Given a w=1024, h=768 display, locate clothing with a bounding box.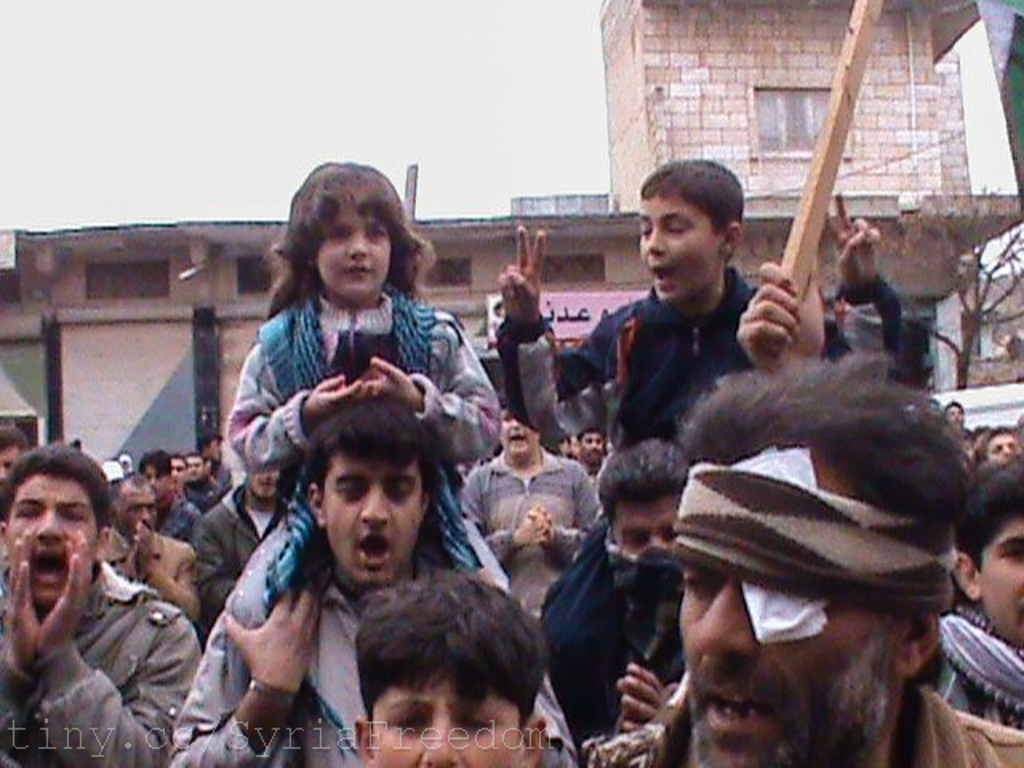
Located: (507,277,901,456).
